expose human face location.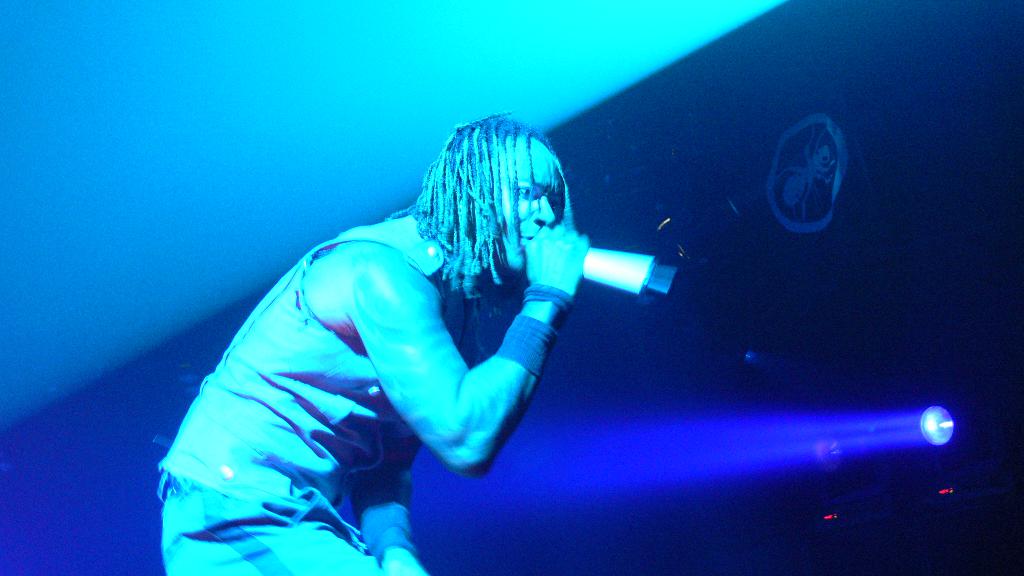
Exposed at 490 144 568 260.
